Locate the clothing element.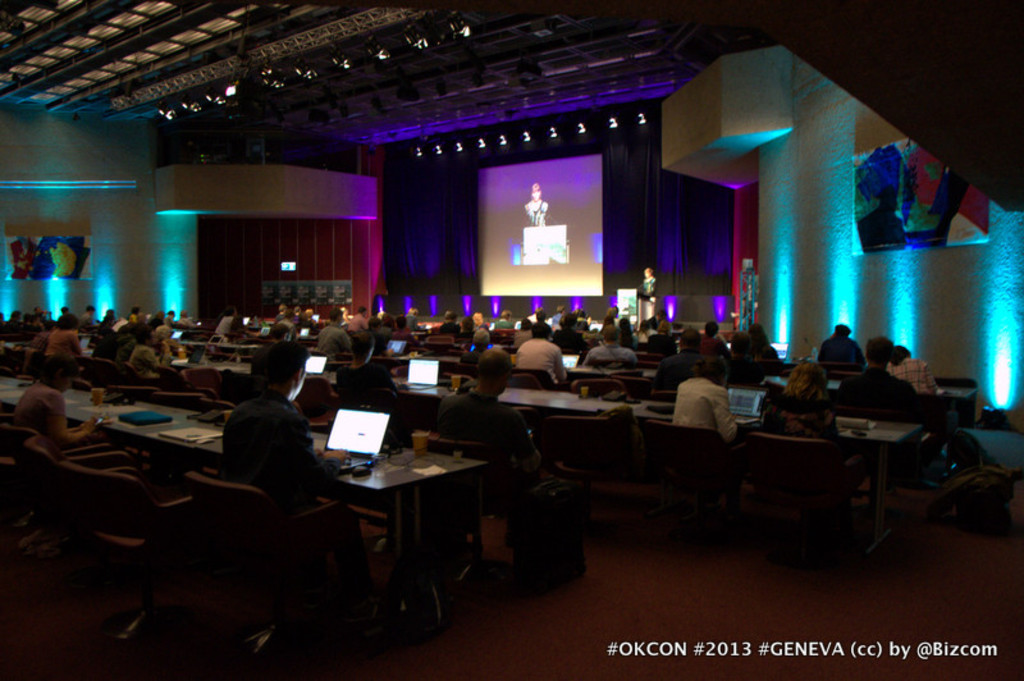
Element bbox: box=[820, 334, 867, 373].
